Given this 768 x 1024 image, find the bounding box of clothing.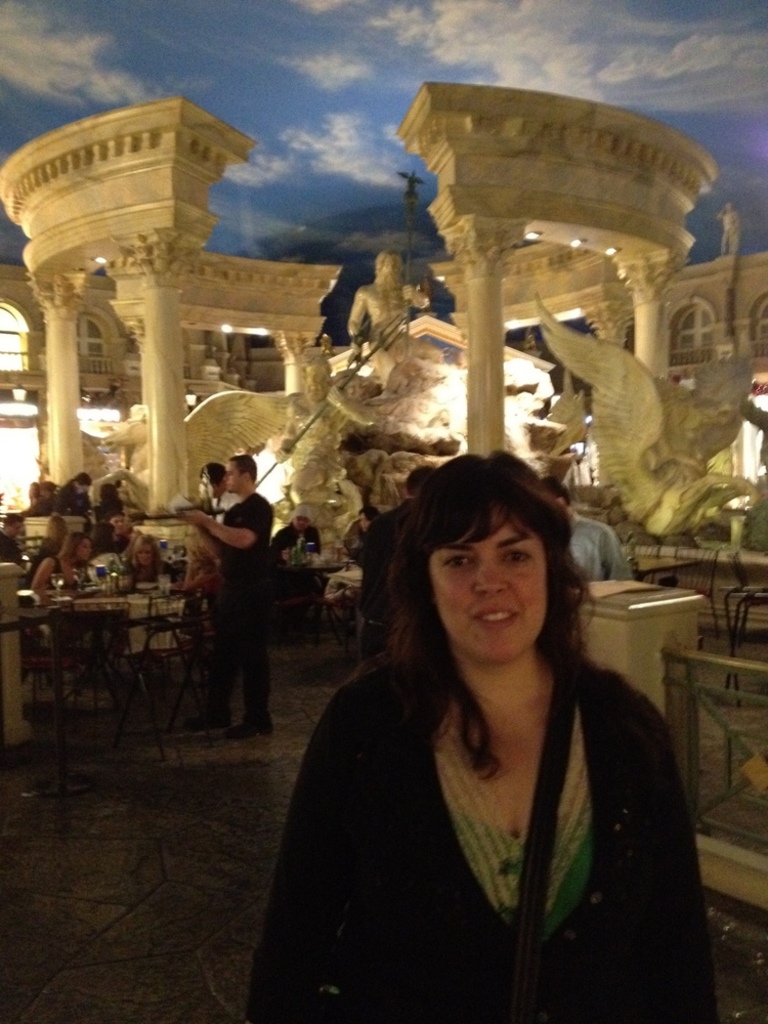
l=272, t=521, r=322, b=559.
